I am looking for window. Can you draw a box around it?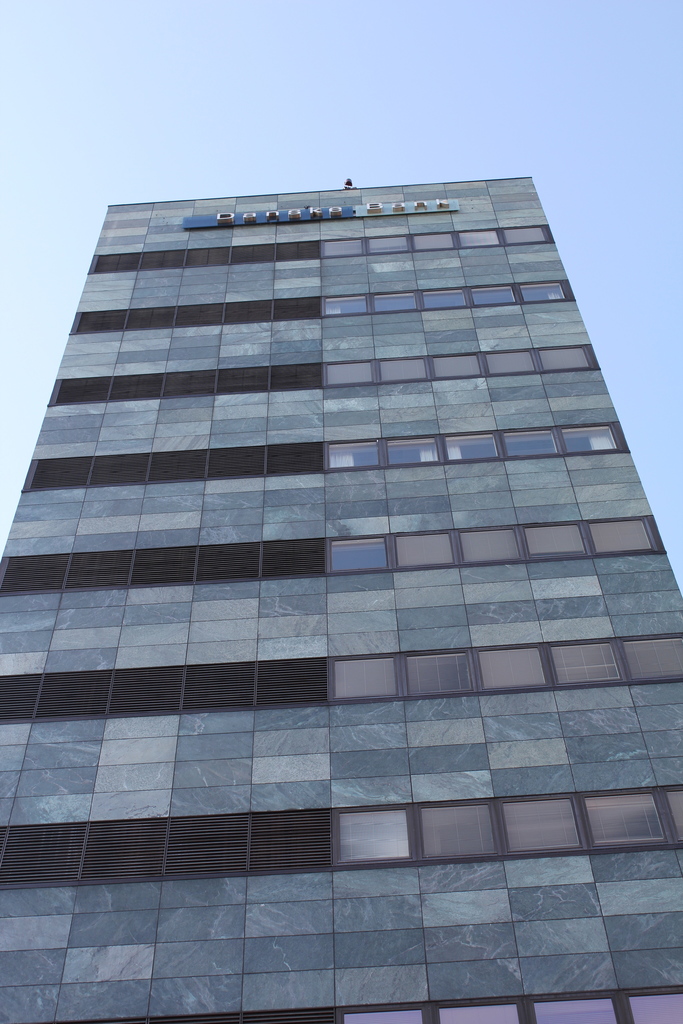
Sure, the bounding box is [left=327, top=440, right=383, bottom=470].
